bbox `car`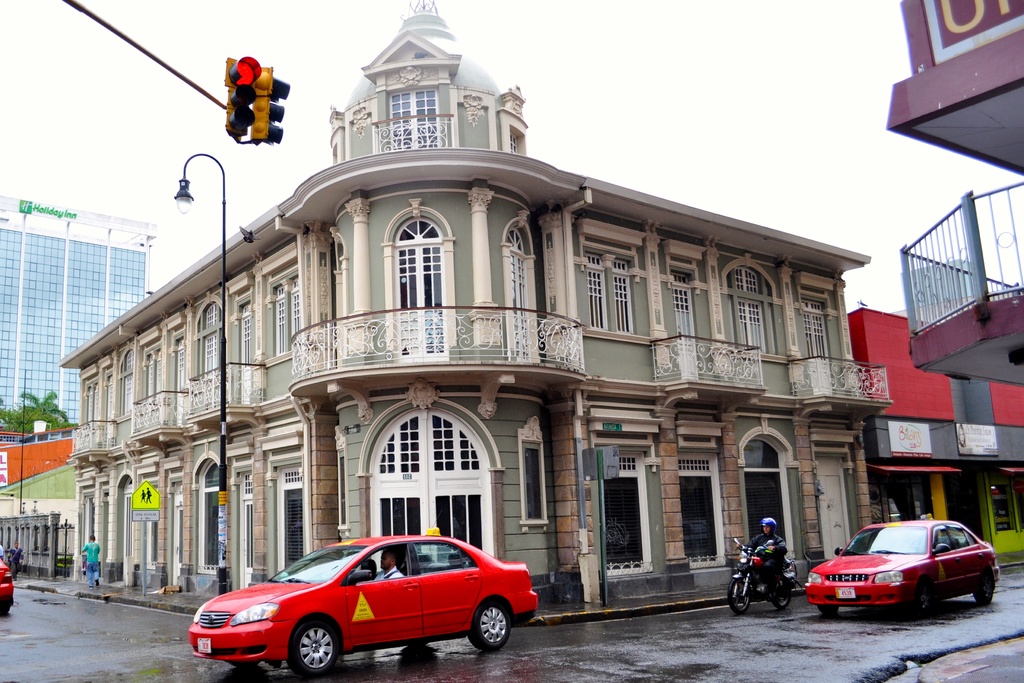
rect(0, 553, 12, 614)
